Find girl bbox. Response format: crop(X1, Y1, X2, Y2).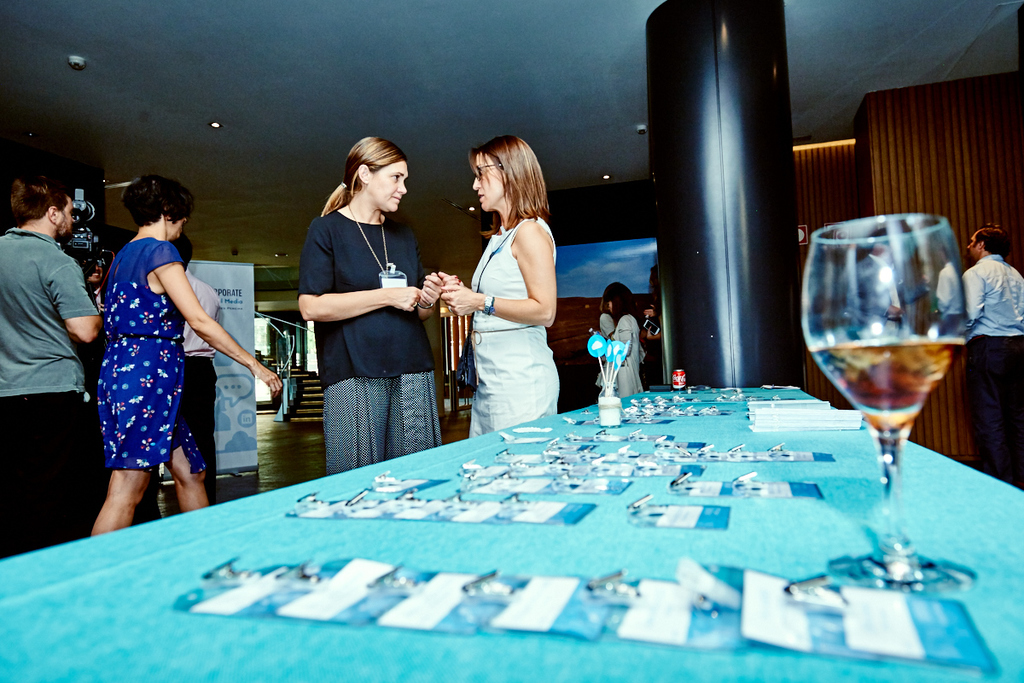
crop(445, 131, 559, 430).
